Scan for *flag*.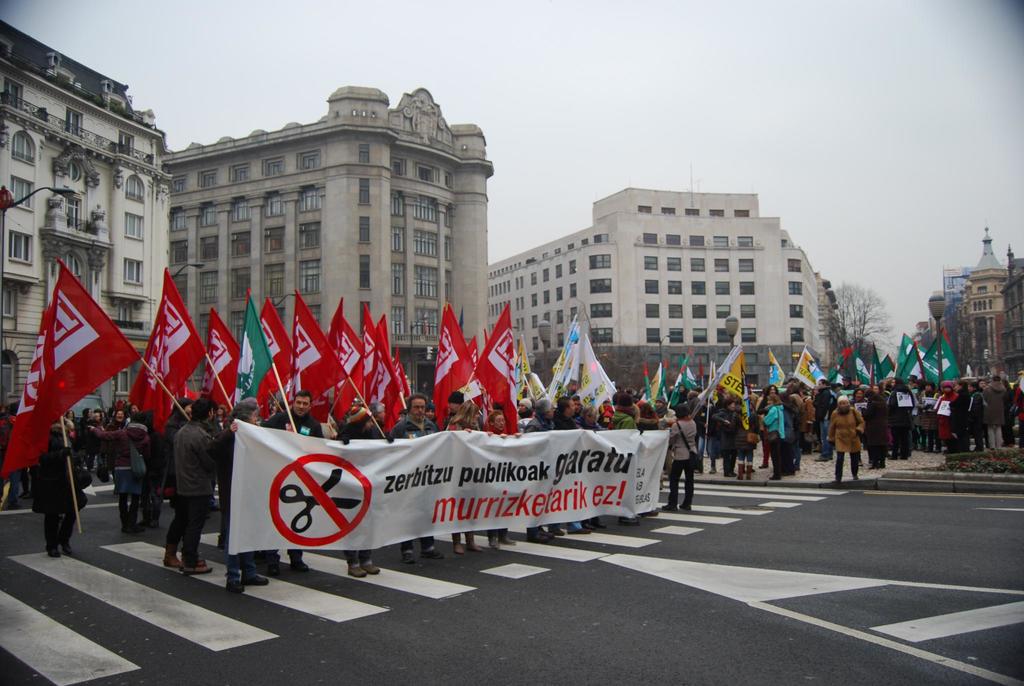
Scan result: l=139, t=266, r=209, b=433.
